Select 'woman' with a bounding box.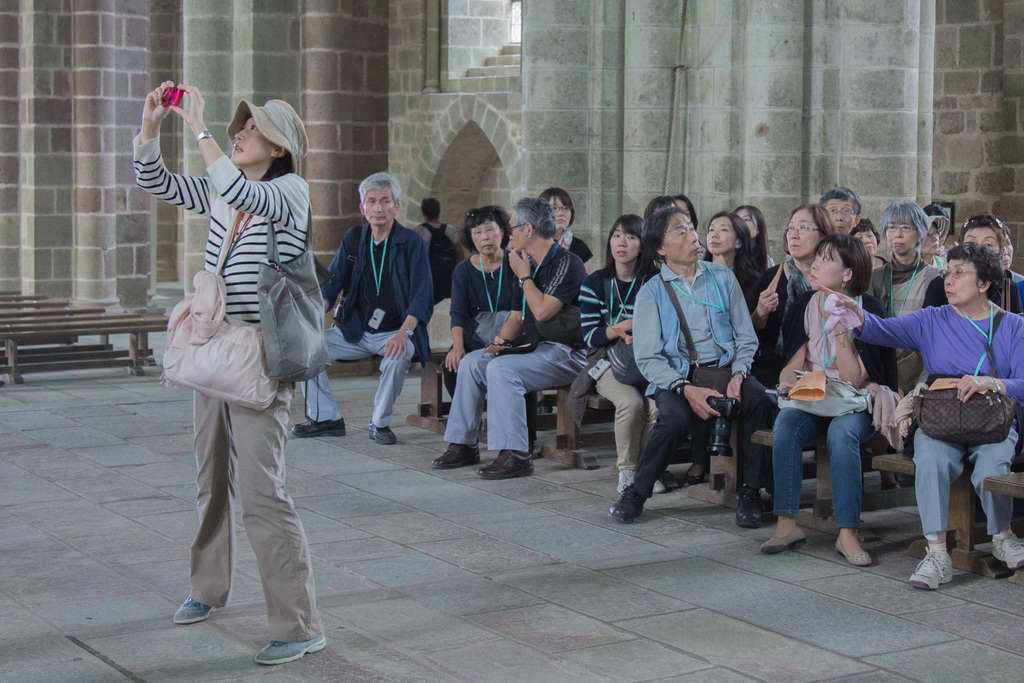
Rect(847, 216, 885, 267).
